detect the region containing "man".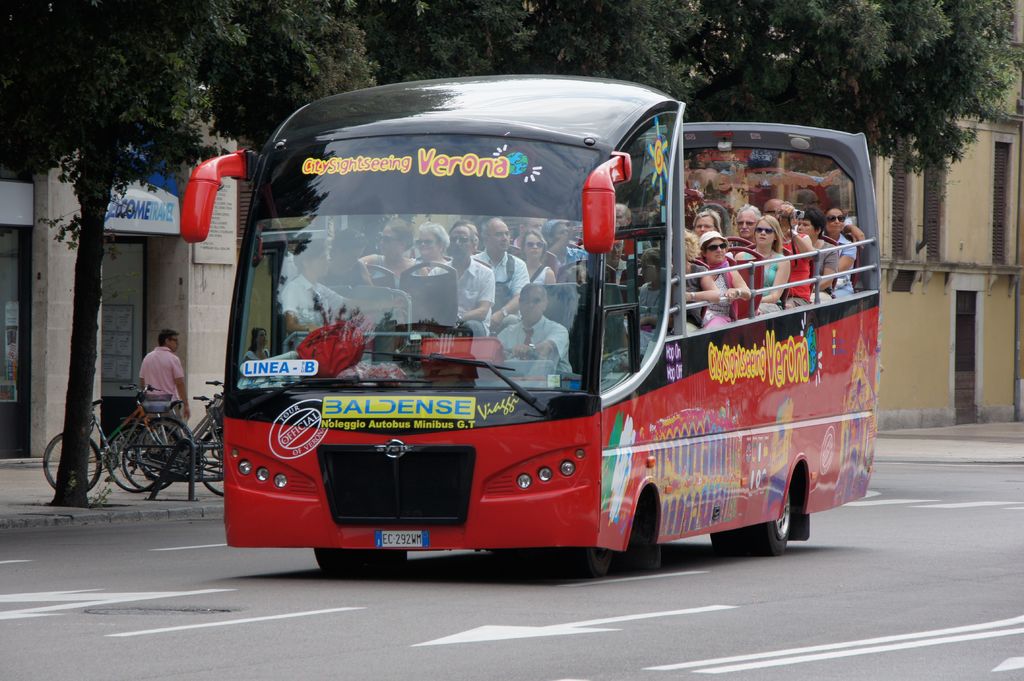
x1=493, y1=286, x2=572, y2=376.
